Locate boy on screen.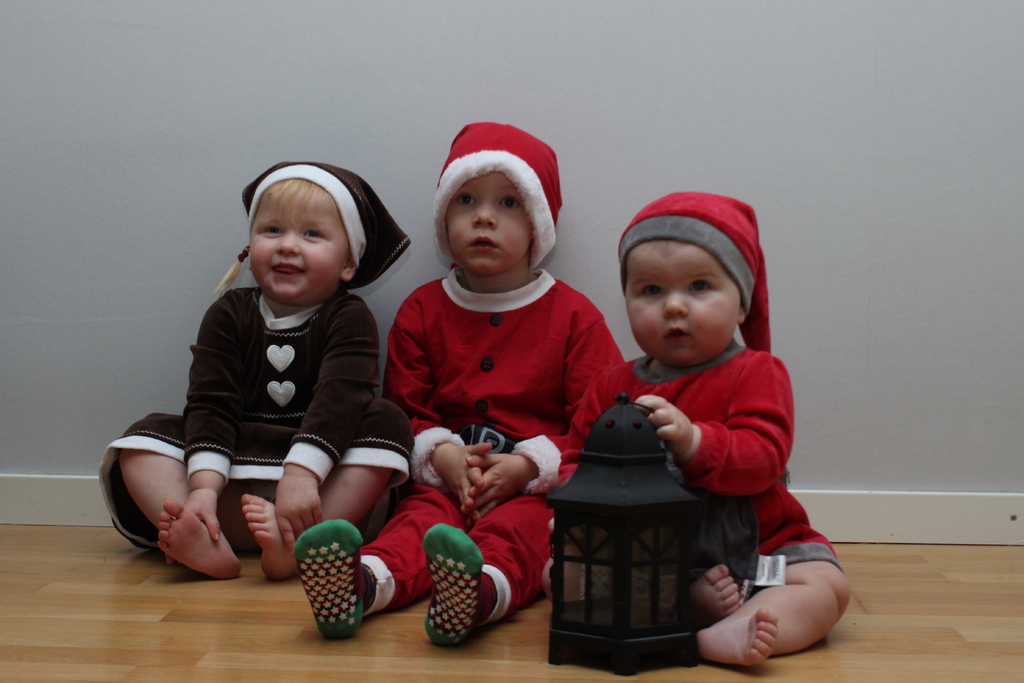
On screen at 543,191,855,661.
